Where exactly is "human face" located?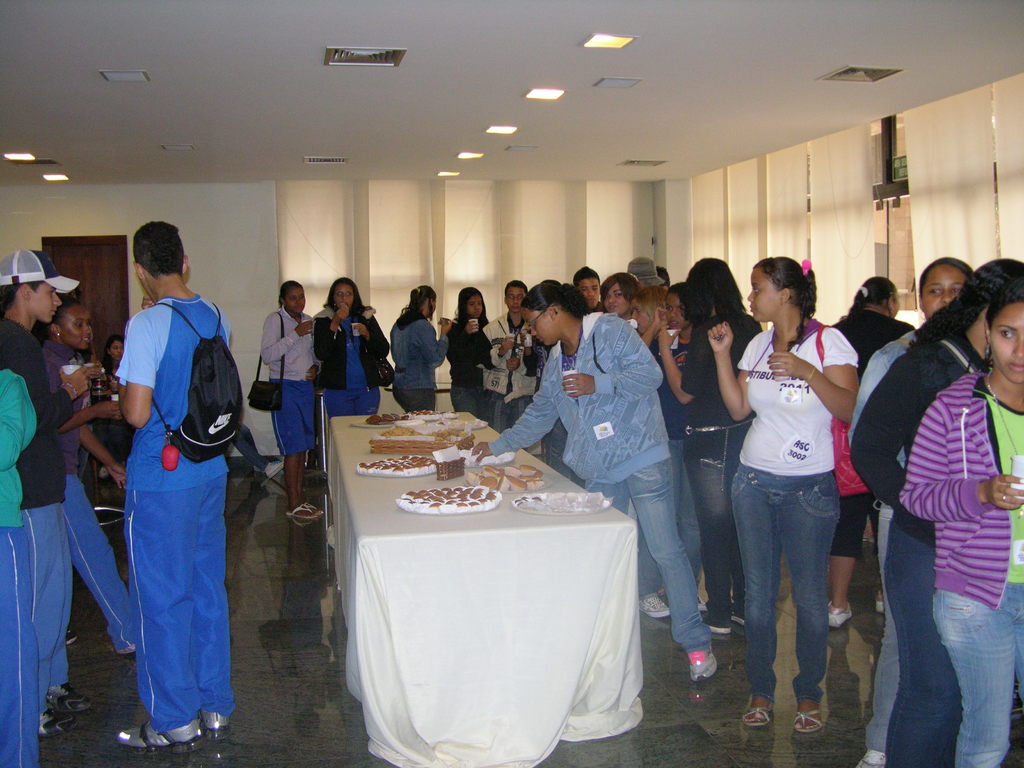
Its bounding box is pyautogui.locateOnScreen(580, 270, 600, 303).
